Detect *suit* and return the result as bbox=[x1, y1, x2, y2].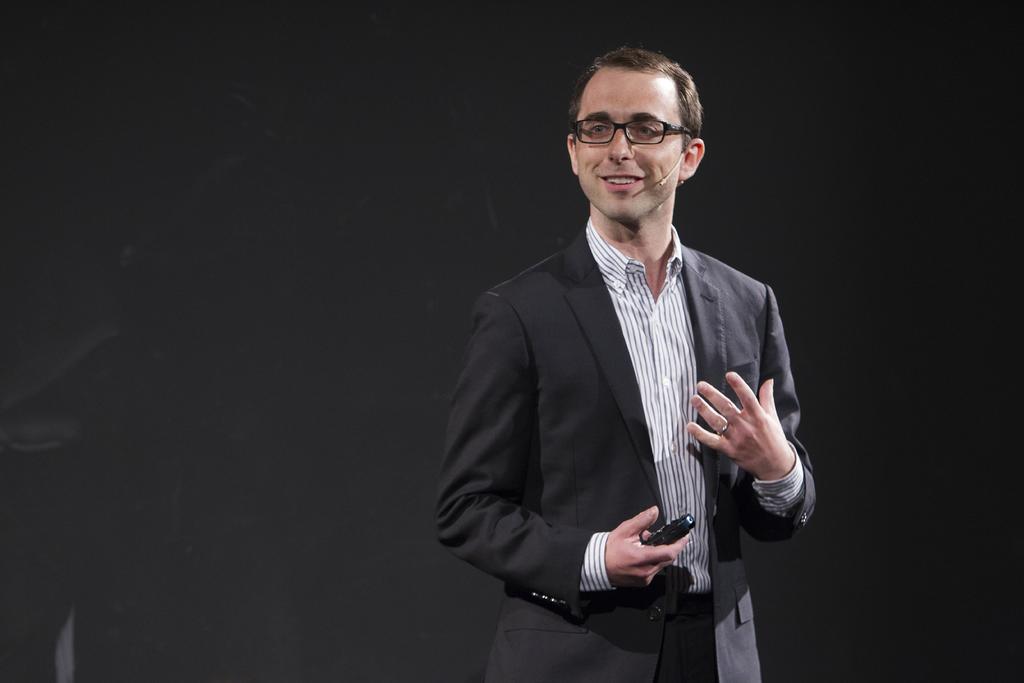
bbox=[450, 142, 810, 647].
